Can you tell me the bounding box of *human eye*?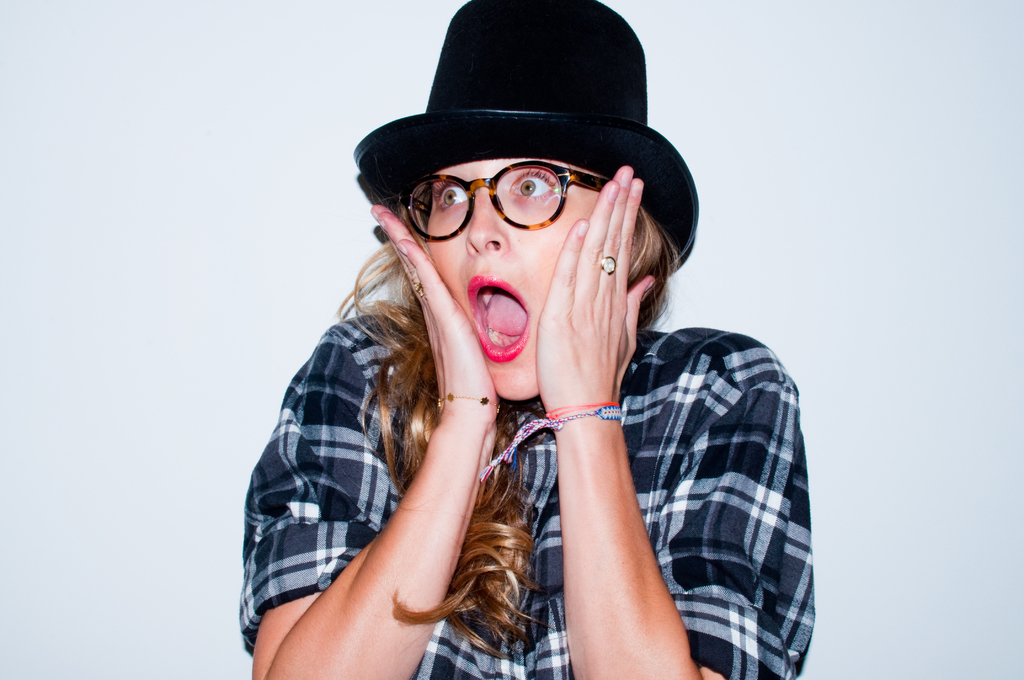
[430,181,468,215].
